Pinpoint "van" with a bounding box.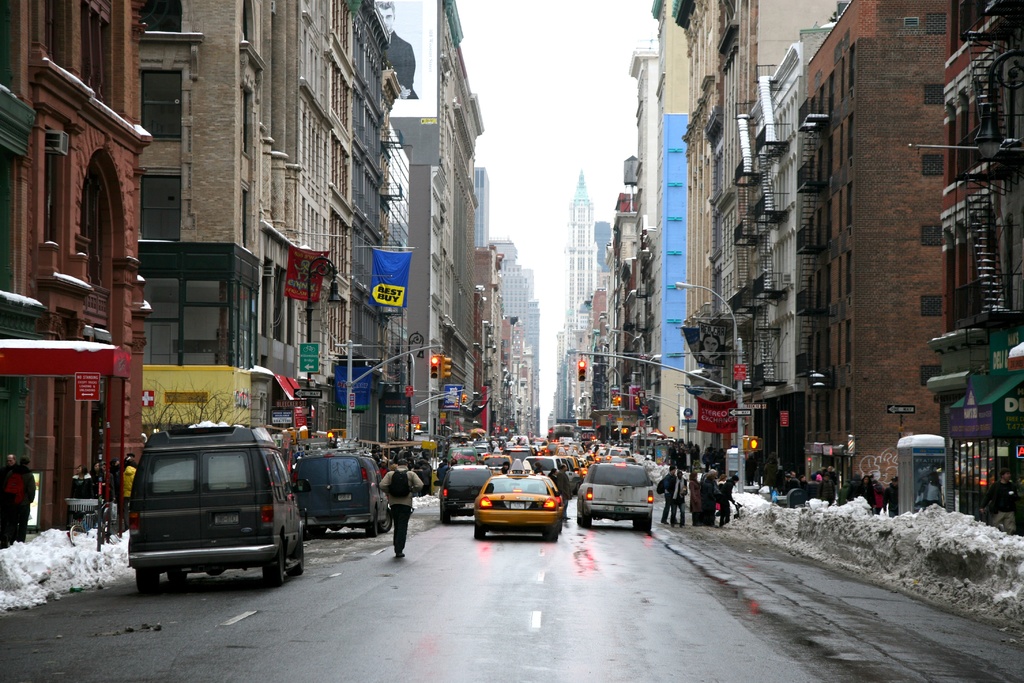
[x1=577, y1=461, x2=655, y2=532].
